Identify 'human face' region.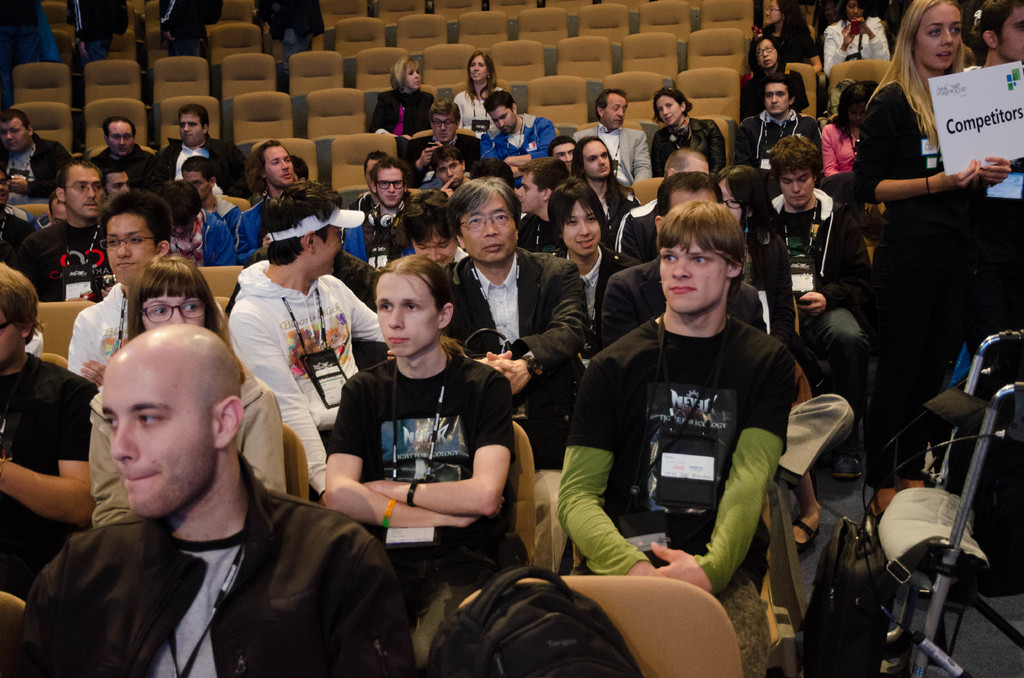
Region: (x1=0, y1=115, x2=29, y2=156).
